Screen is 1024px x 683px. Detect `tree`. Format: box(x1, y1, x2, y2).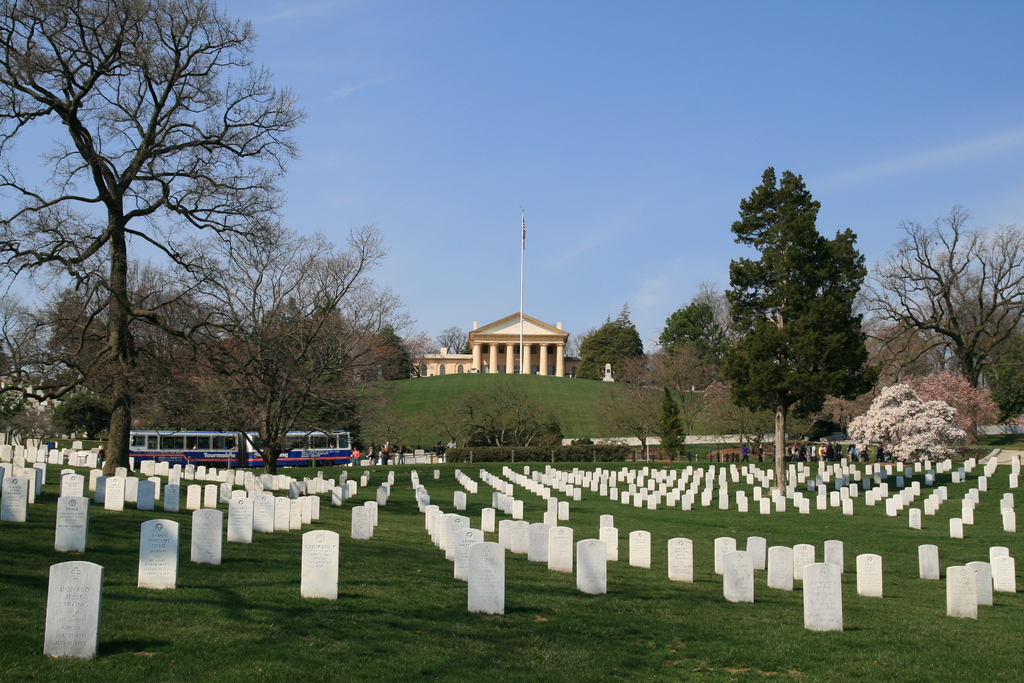
box(714, 166, 883, 432).
